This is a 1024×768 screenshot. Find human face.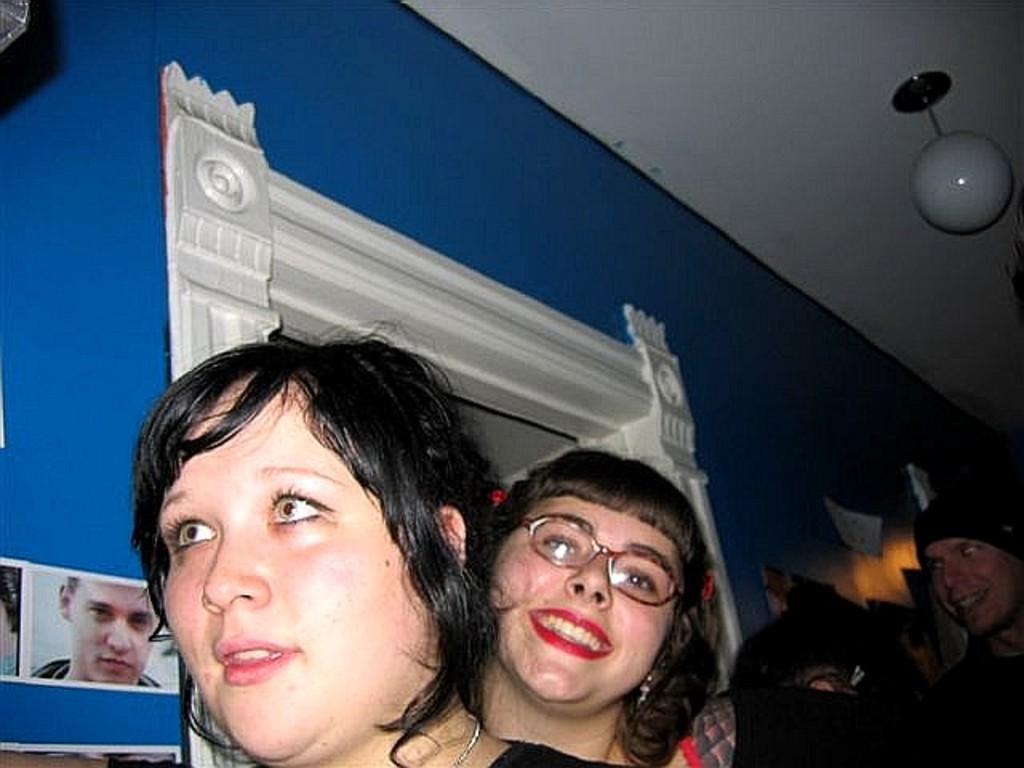
Bounding box: box=[923, 547, 1022, 638].
